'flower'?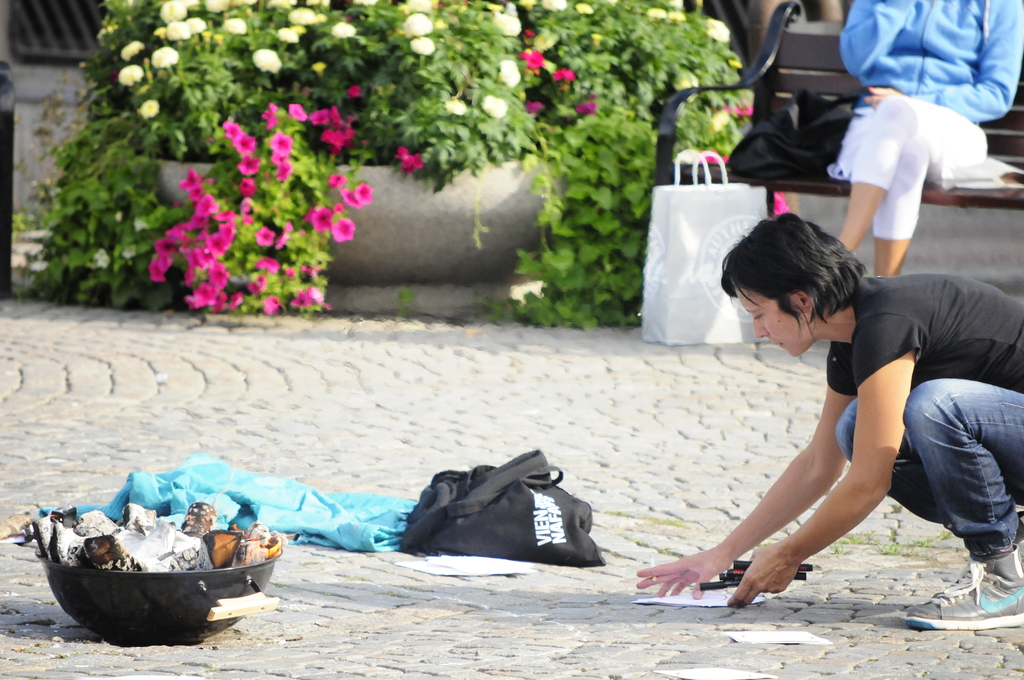
crop(479, 96, 509, 115)
